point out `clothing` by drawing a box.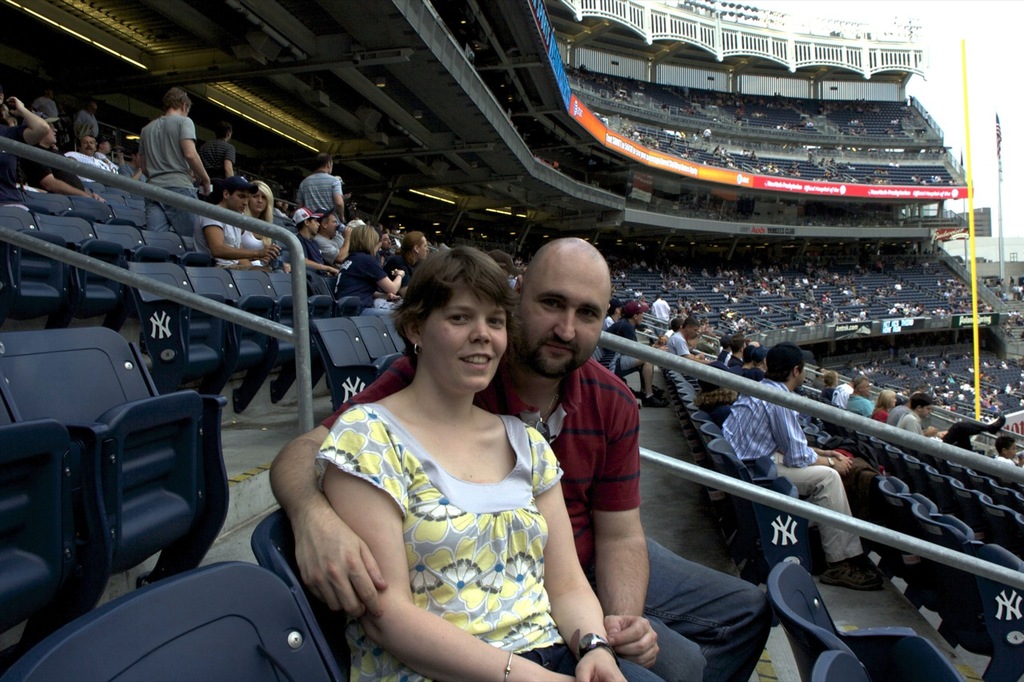
pyautogui.locateOnScreen(718, 376, 866, 568).
